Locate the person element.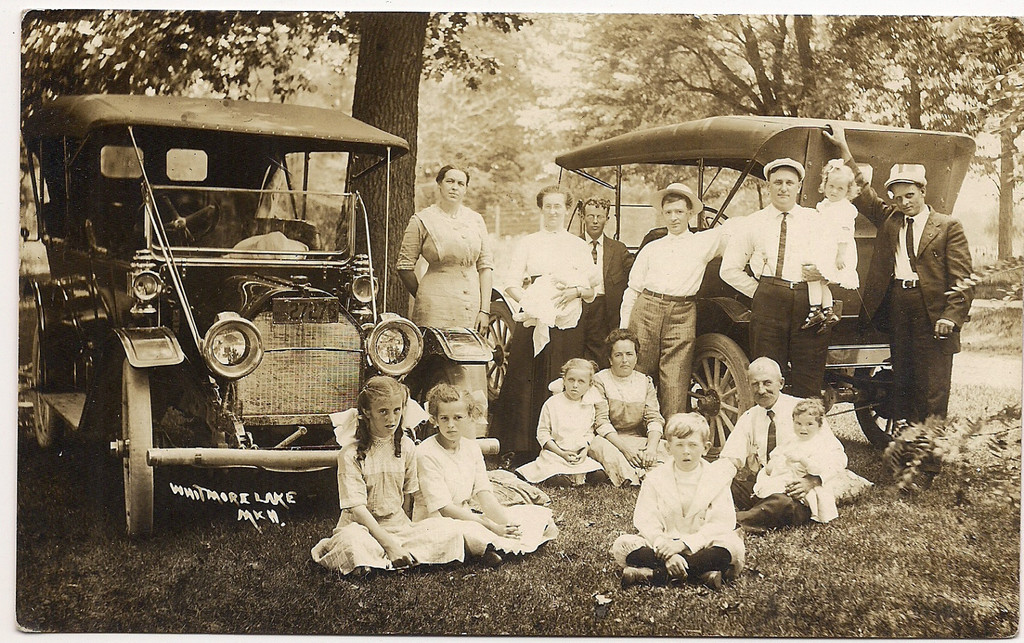
Element bbox: rect(594, 329, 664, 488).
